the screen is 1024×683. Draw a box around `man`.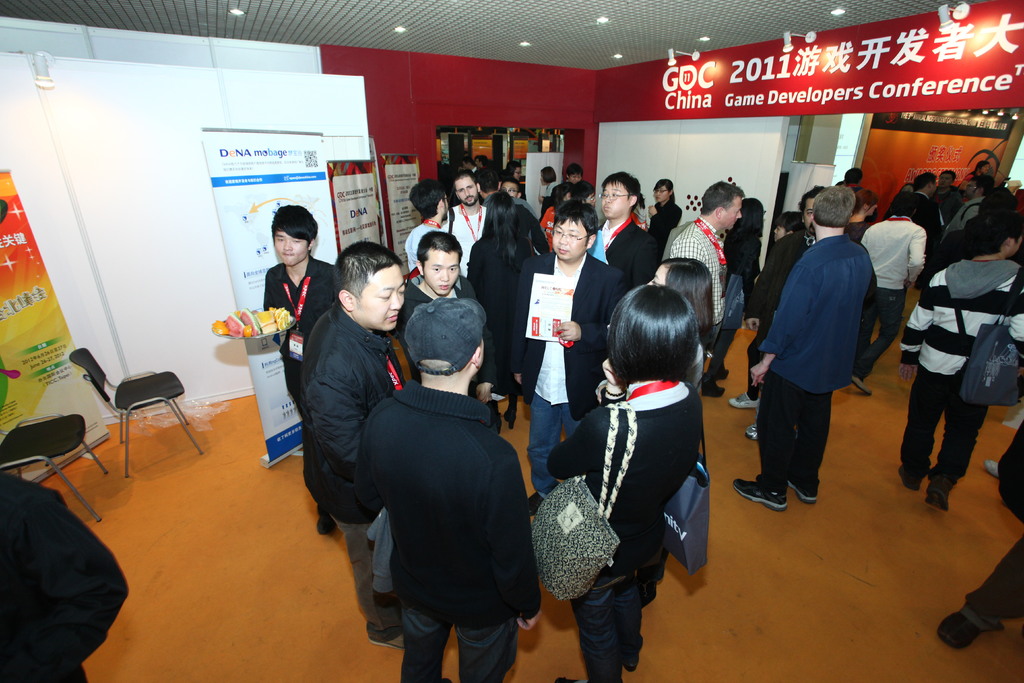
444:172:490:292.
